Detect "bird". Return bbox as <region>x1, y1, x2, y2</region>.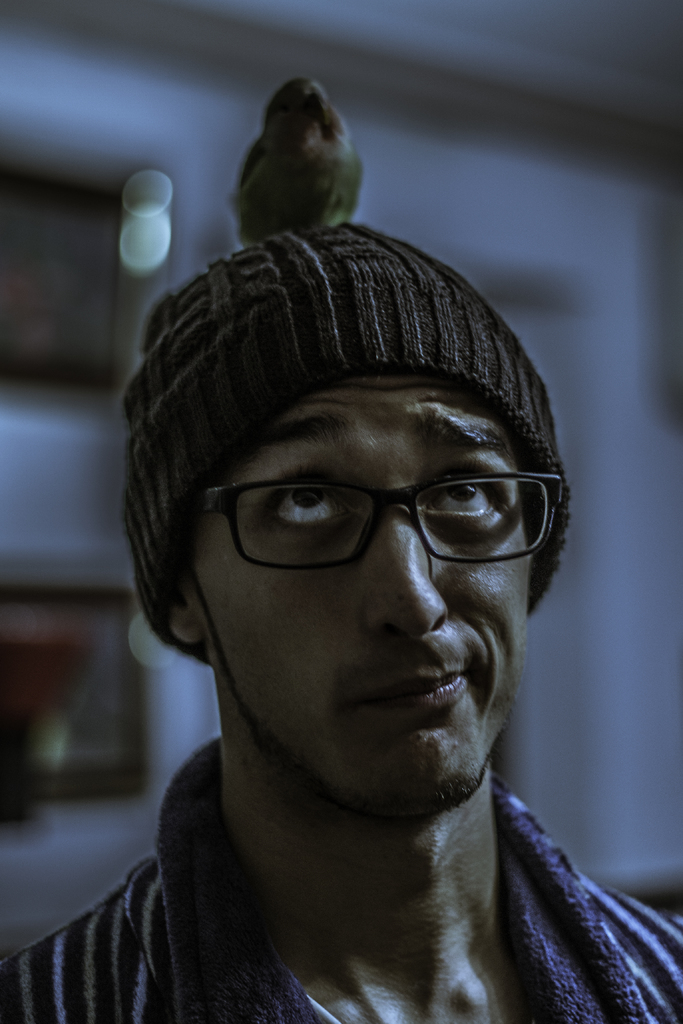
<region>218, 75, 367, 239</region>.
